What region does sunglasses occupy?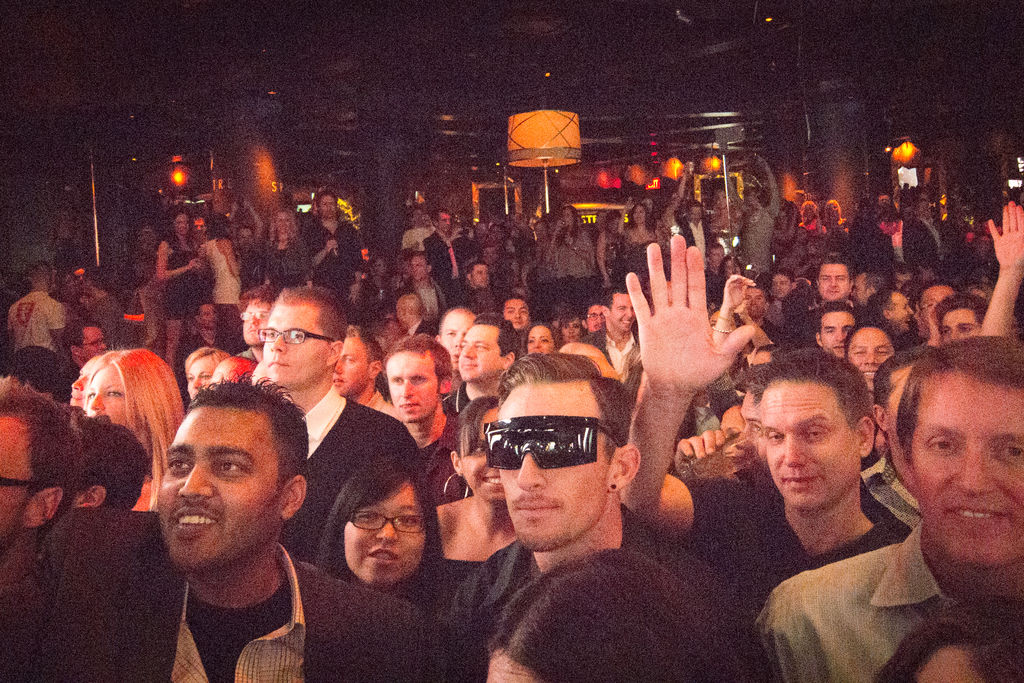
479:417:620:469.
